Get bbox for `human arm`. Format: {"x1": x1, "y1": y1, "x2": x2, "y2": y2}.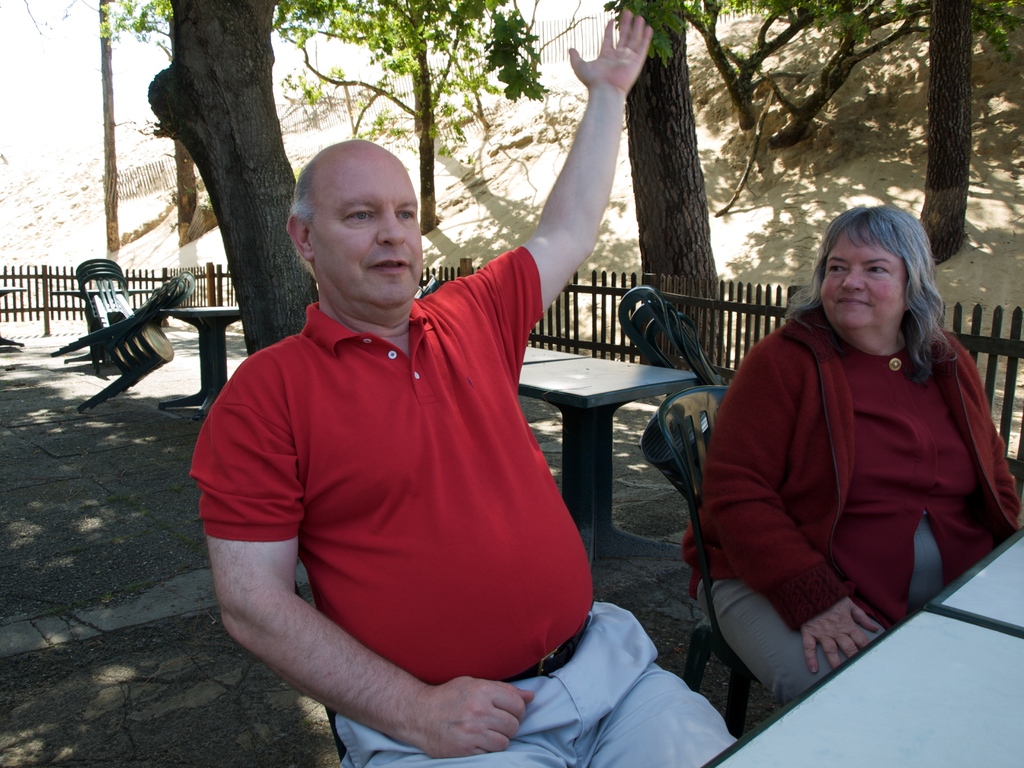
{"x1": 173, "y1": 367, "x2": 536, "y2": 698}.
